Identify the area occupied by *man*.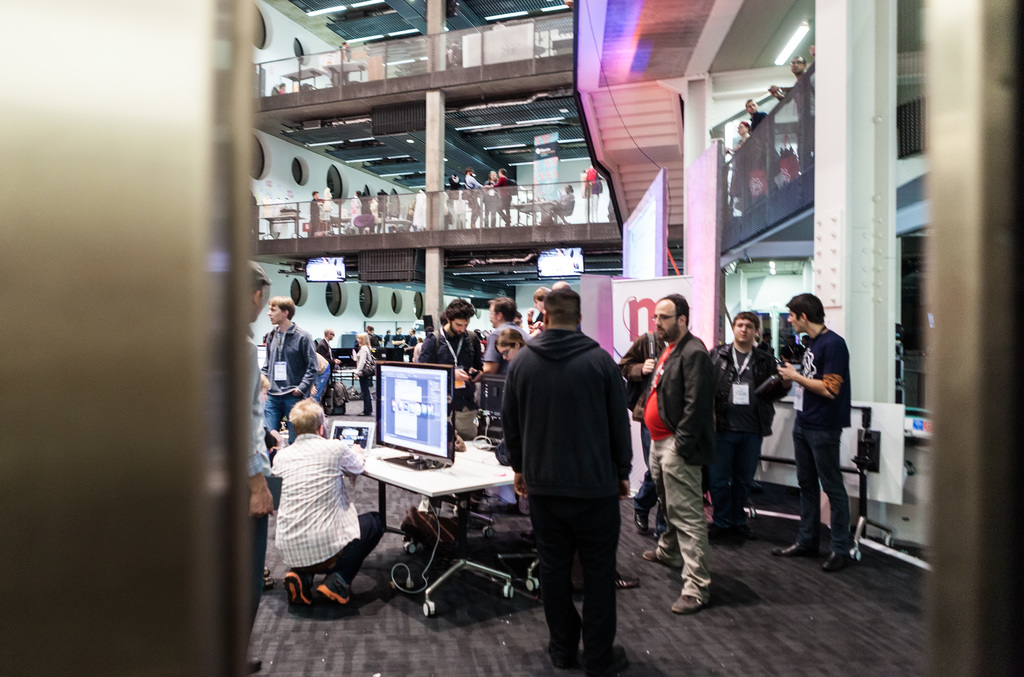
Area: left=779, top=288, right=854, bottom=572.
